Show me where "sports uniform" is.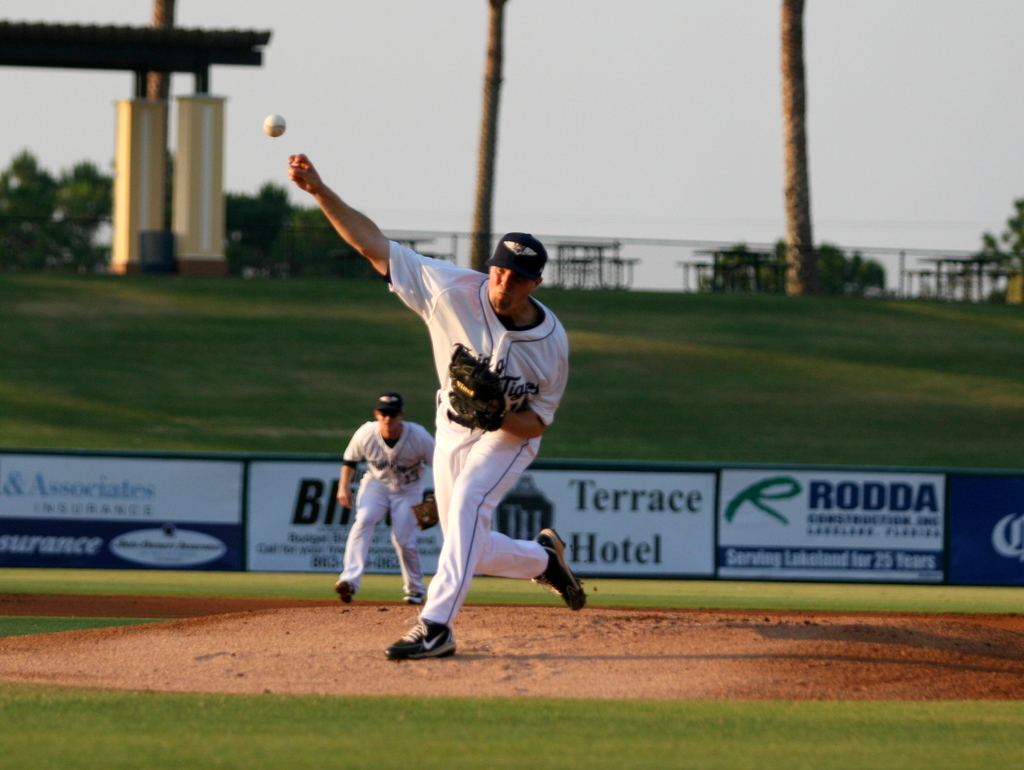
"sports uniform" is at BBox(337, 413, 446, 598).
